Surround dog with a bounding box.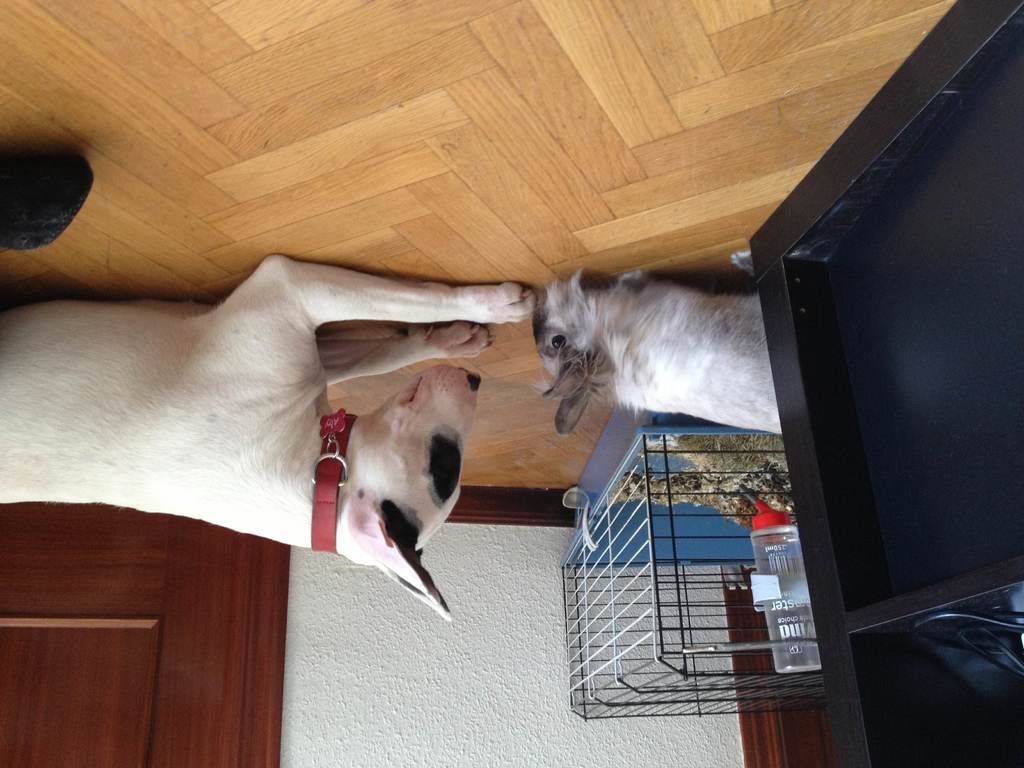
select_region(532, 252, 784, 438).
